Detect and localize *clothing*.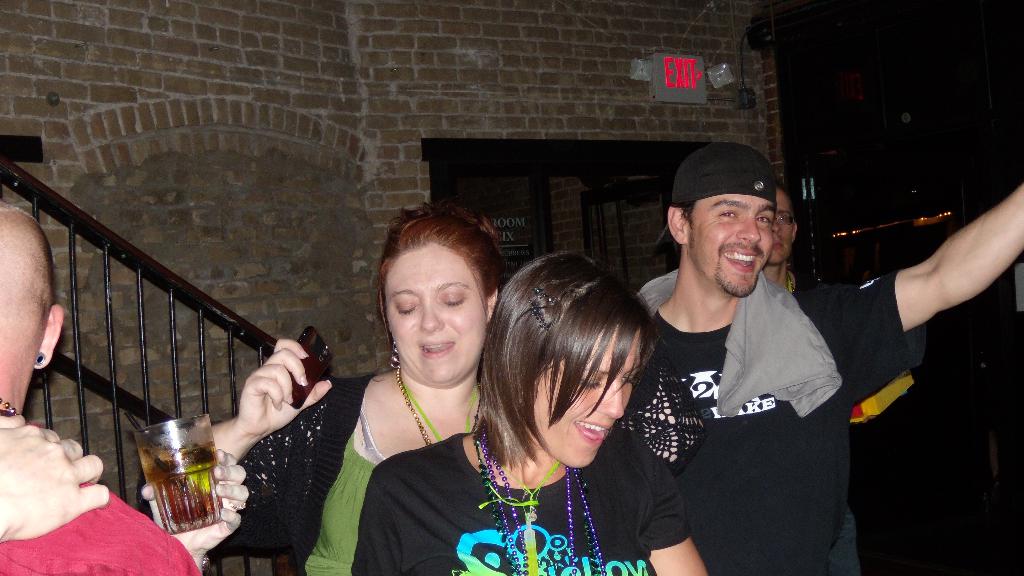
Localized at region(1, 482, 226, 575).
